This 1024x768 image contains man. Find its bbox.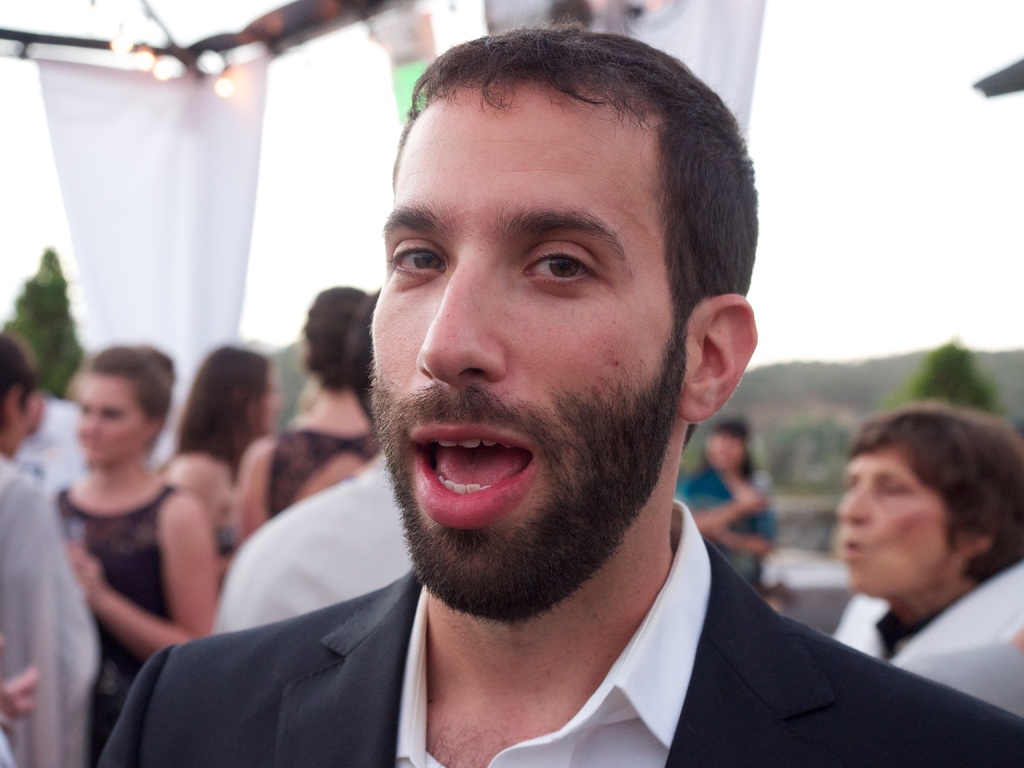
<region>115, 44, 940, 762</region>.
